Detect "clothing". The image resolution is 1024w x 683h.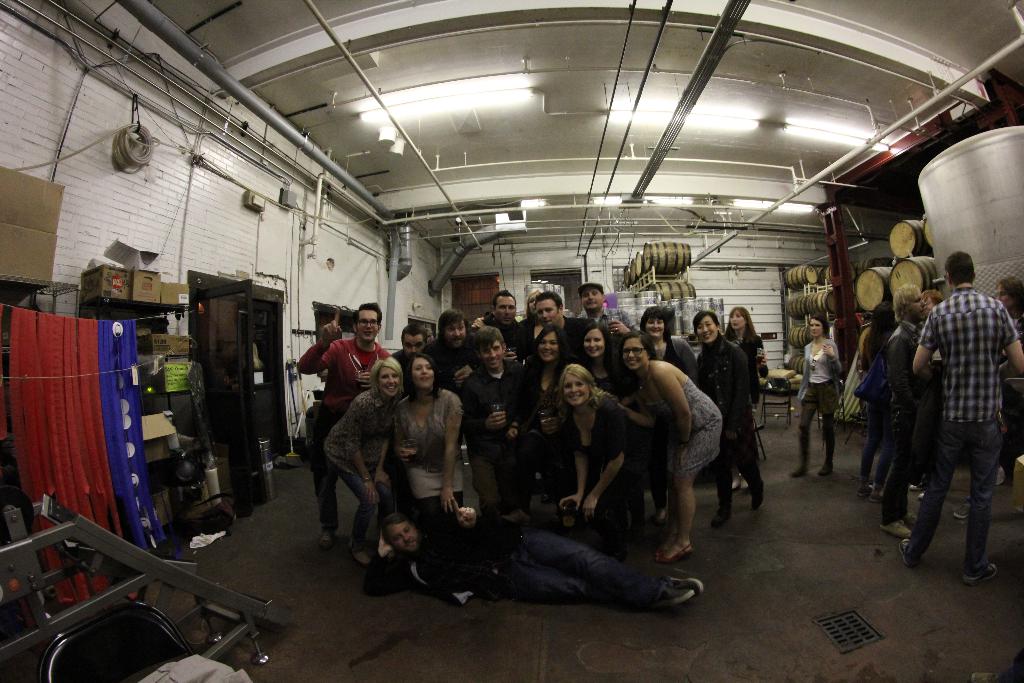
397, 387, 465, 548.
